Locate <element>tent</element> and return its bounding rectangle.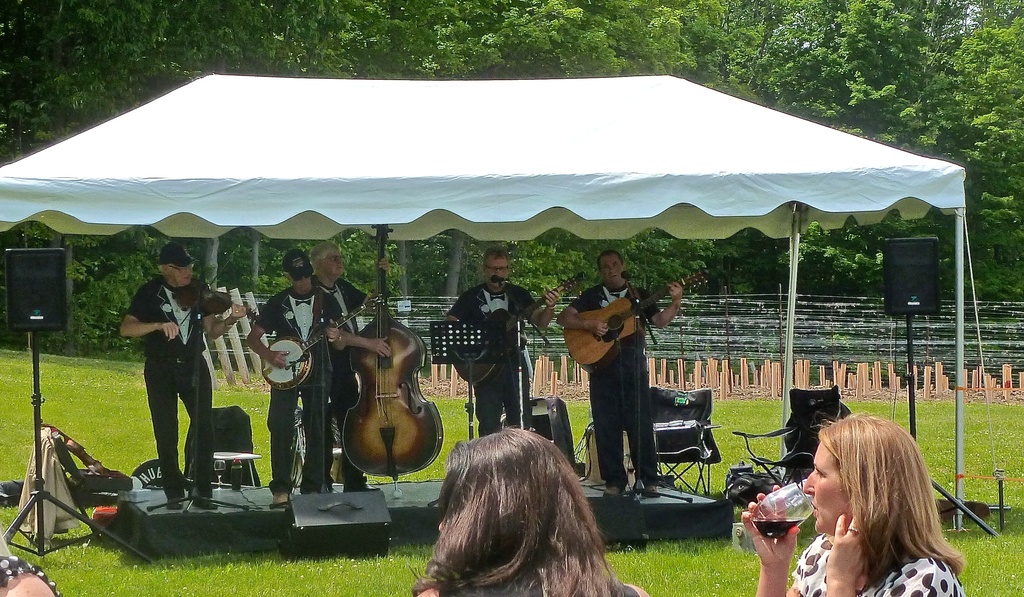
{"left": 0, "top": 76, "right": 983, "bottom": 535}.
